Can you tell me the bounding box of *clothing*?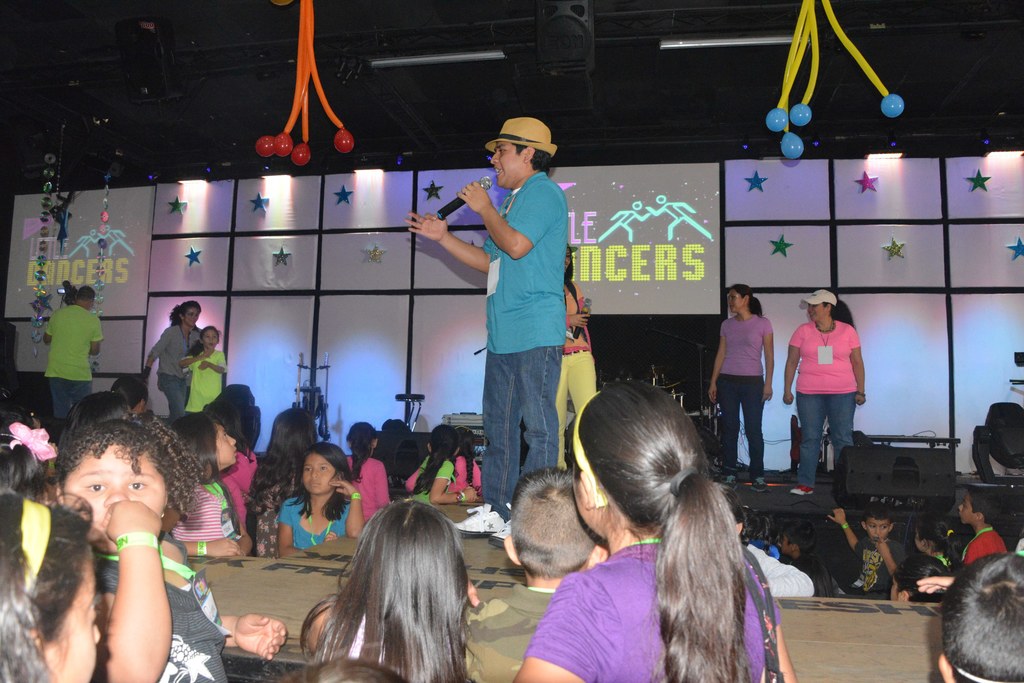
960, 523, 1005, 565.
